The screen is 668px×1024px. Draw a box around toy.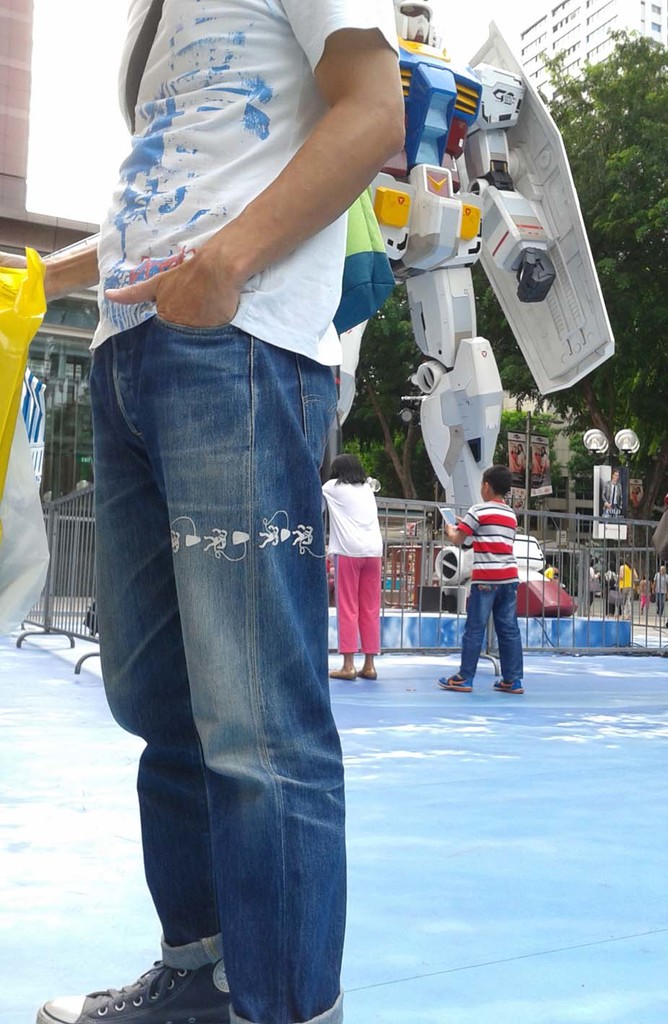
x1=418 y1=319 x2=541 y2=543.
